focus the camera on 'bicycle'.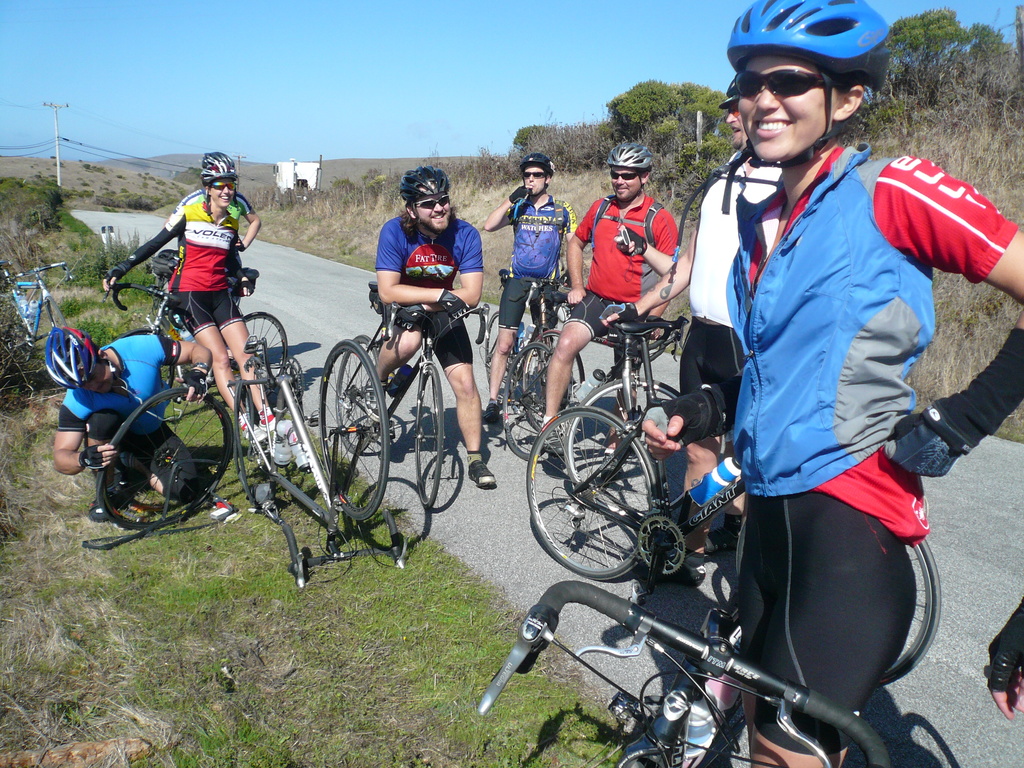
Focus region: <bbox>499, 312, 692, 513</bbox>.
